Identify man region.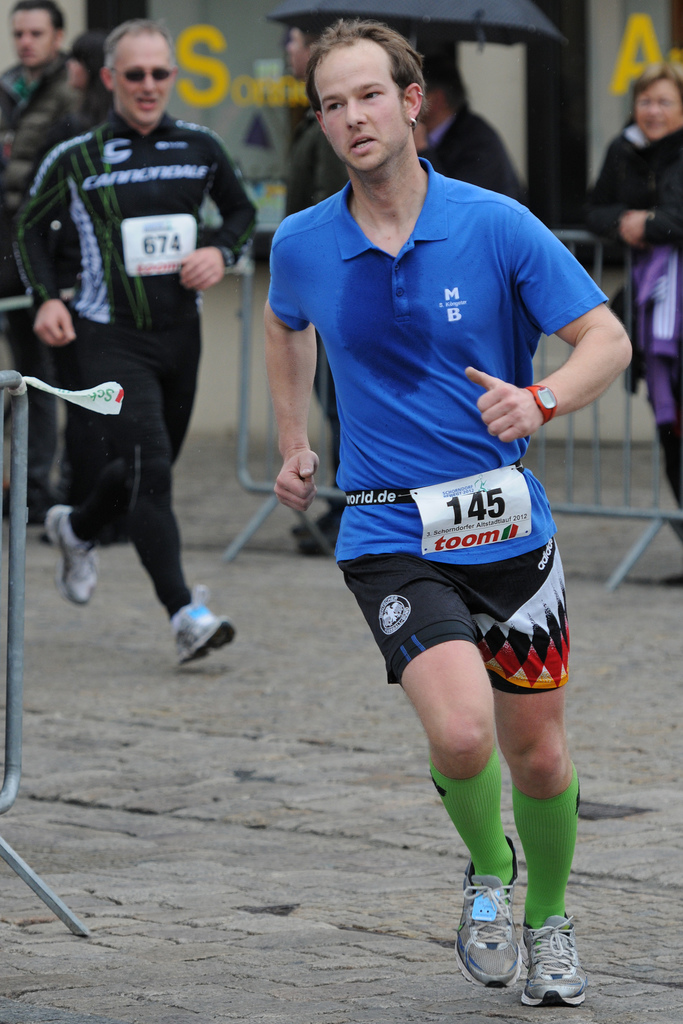
Region: bbox=[16, 18, 242, 664].
